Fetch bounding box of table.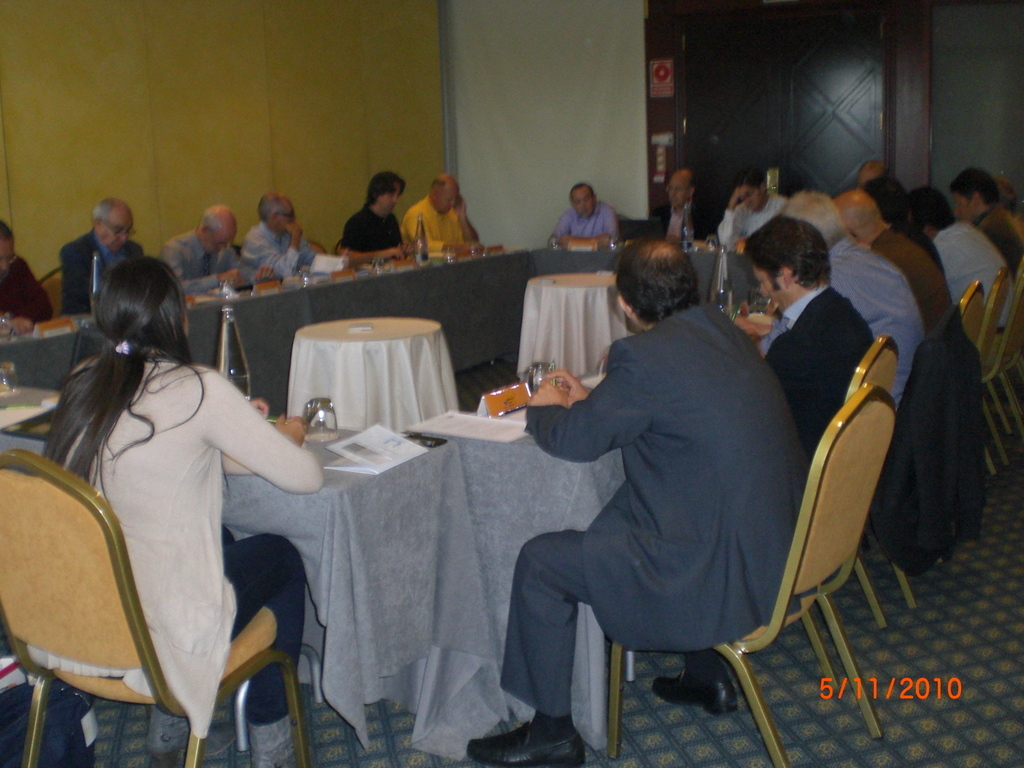
Bbox: pyautogui.locateOnScreen(511, 244, 759, 309).
